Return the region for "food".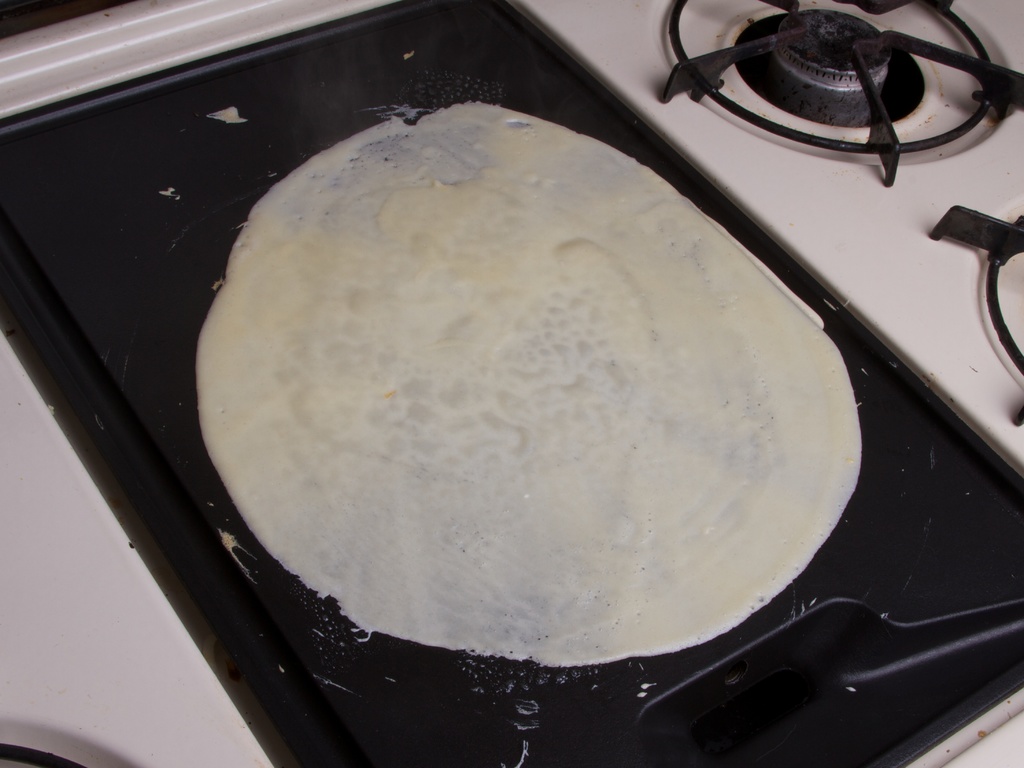
Rect(211, 168, 865, 644).
